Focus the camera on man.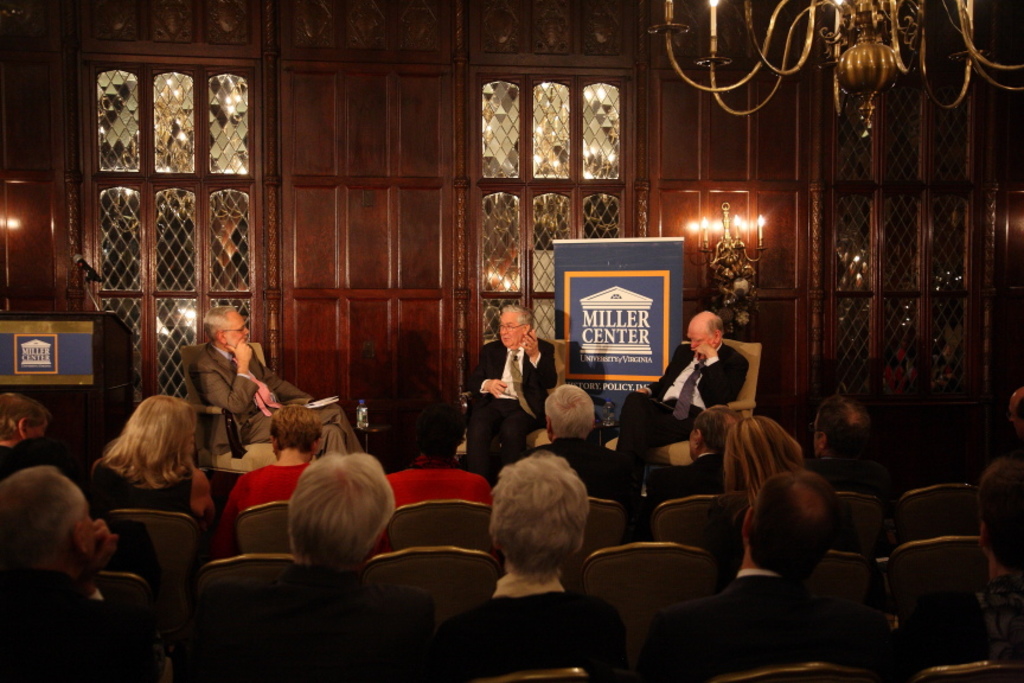
Focus region: [187,306,365,453].
